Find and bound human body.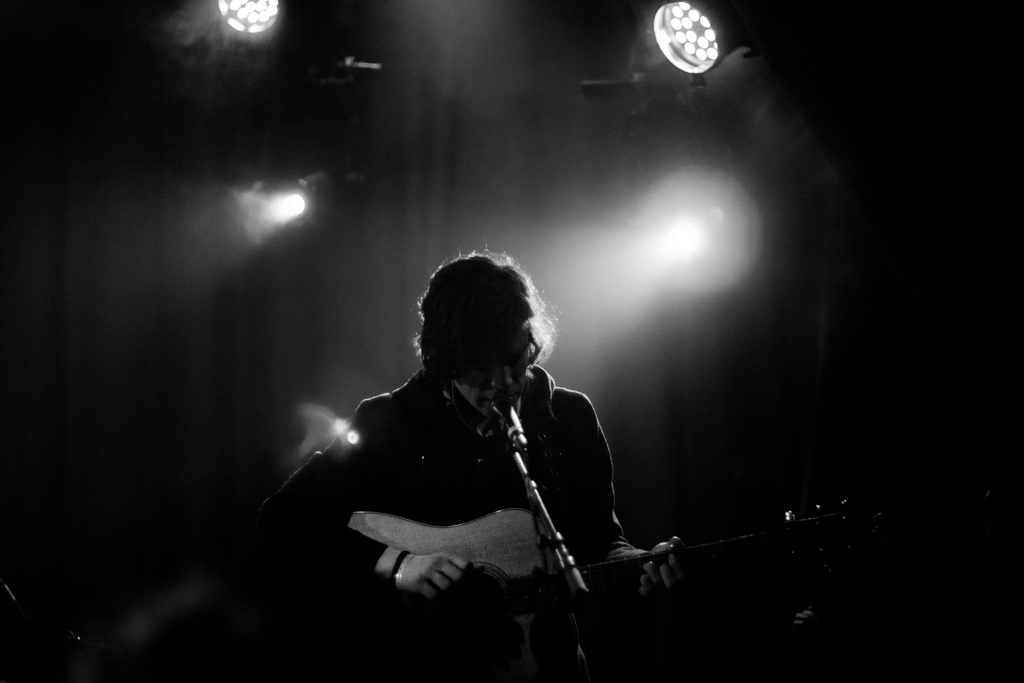
Bound: (265, 245, 644, 681).
